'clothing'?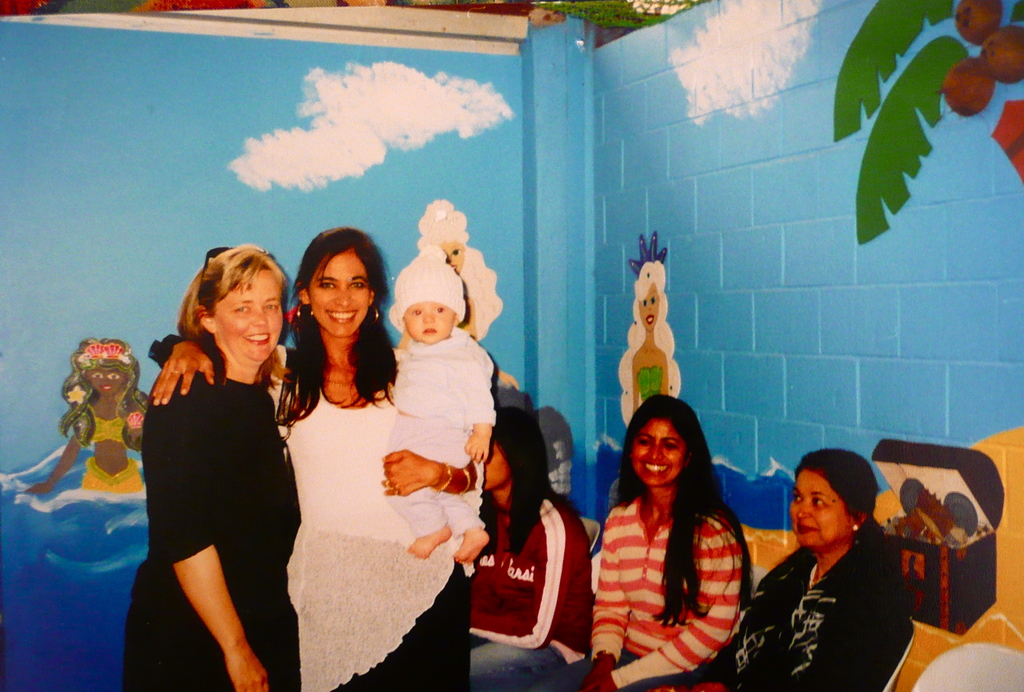
{"left": 143, "top": 337, "right": 476, "bottom": 691}
